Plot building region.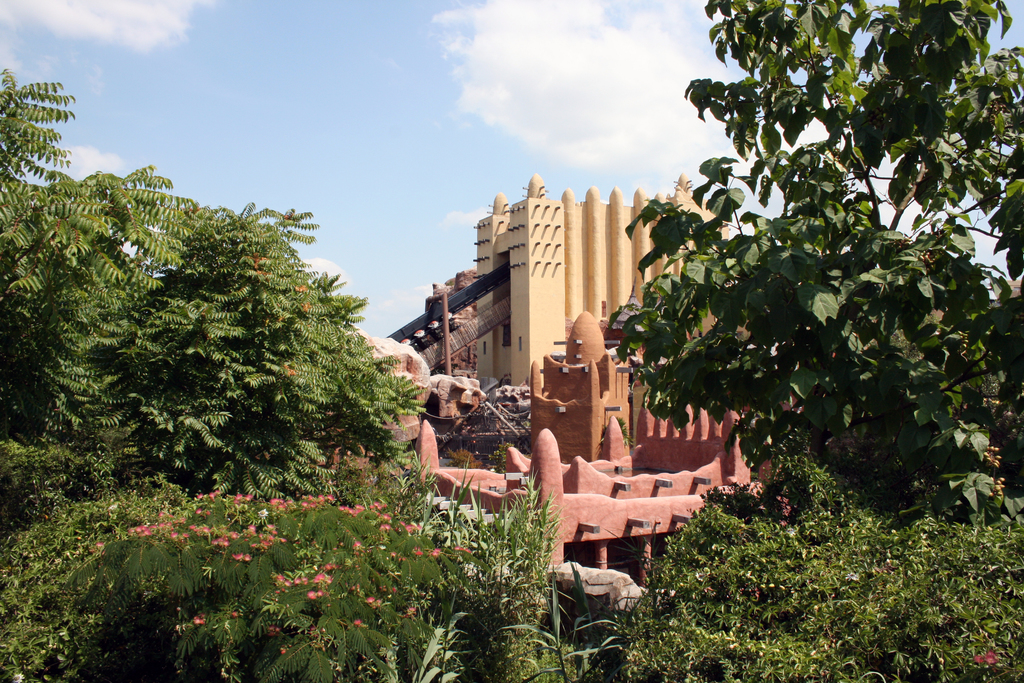
Plotted at rect(461, 175, 735, 391).
